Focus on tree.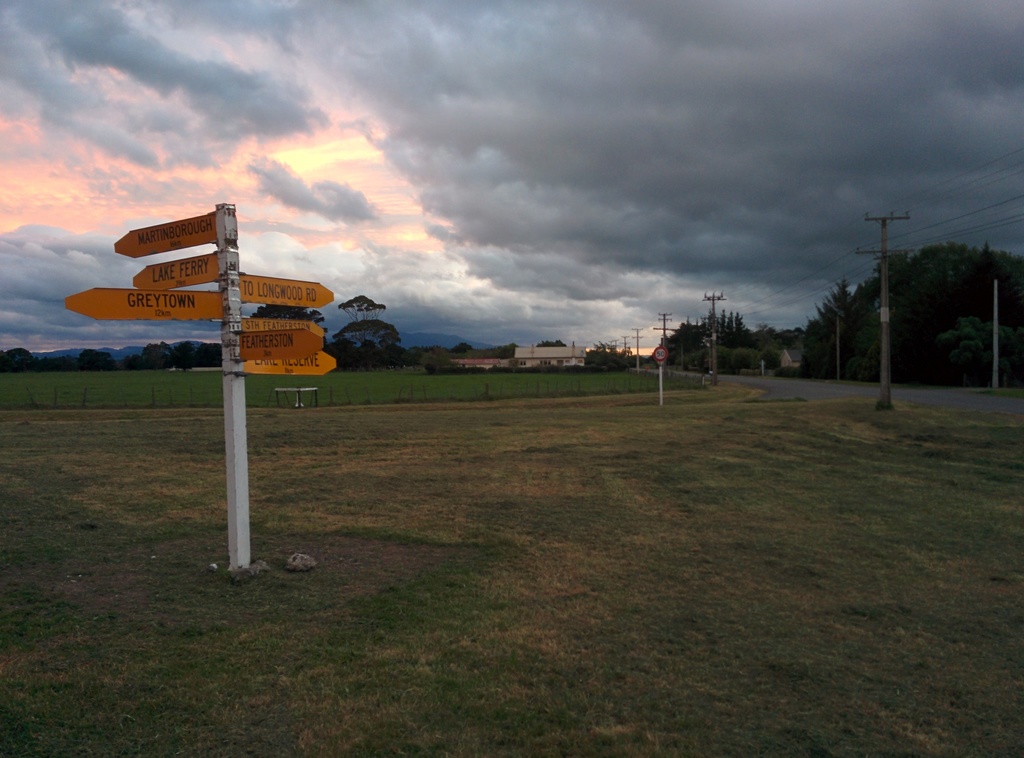
Focused at 751/321/783/373.
